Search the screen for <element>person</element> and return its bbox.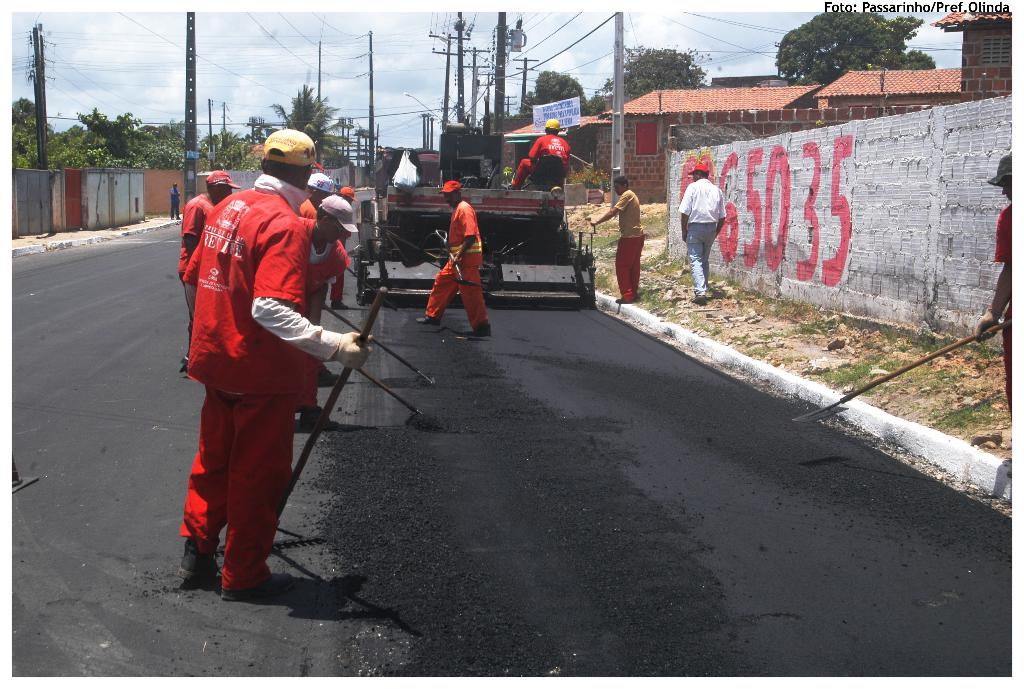
Found: region(169, 116, 356, 603).
